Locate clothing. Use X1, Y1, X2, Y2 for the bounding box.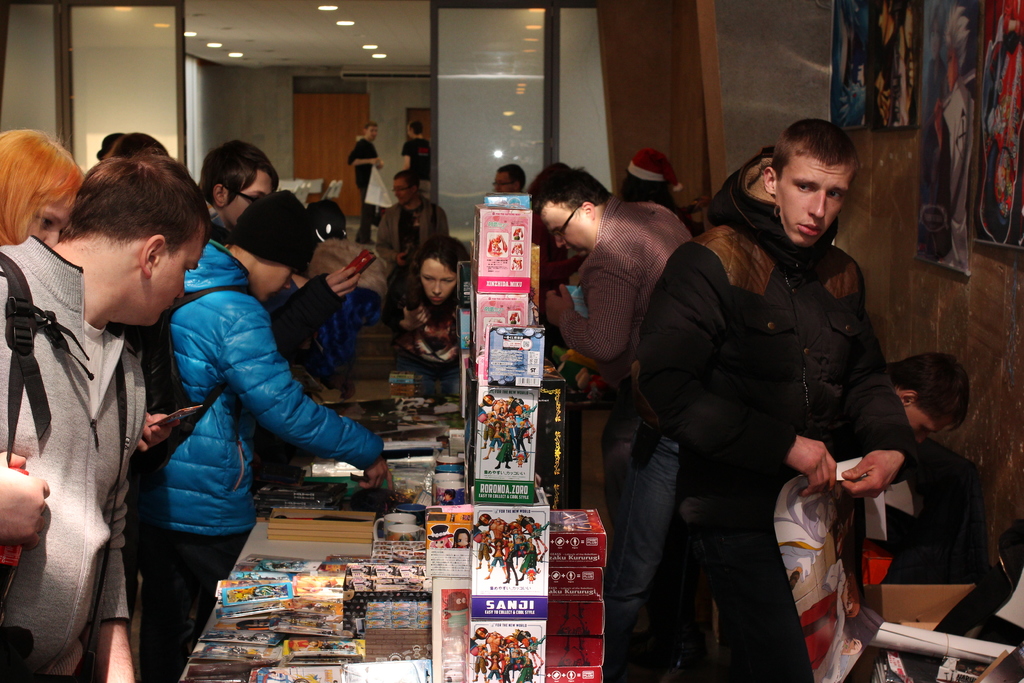
343, 136, 381, 240.
